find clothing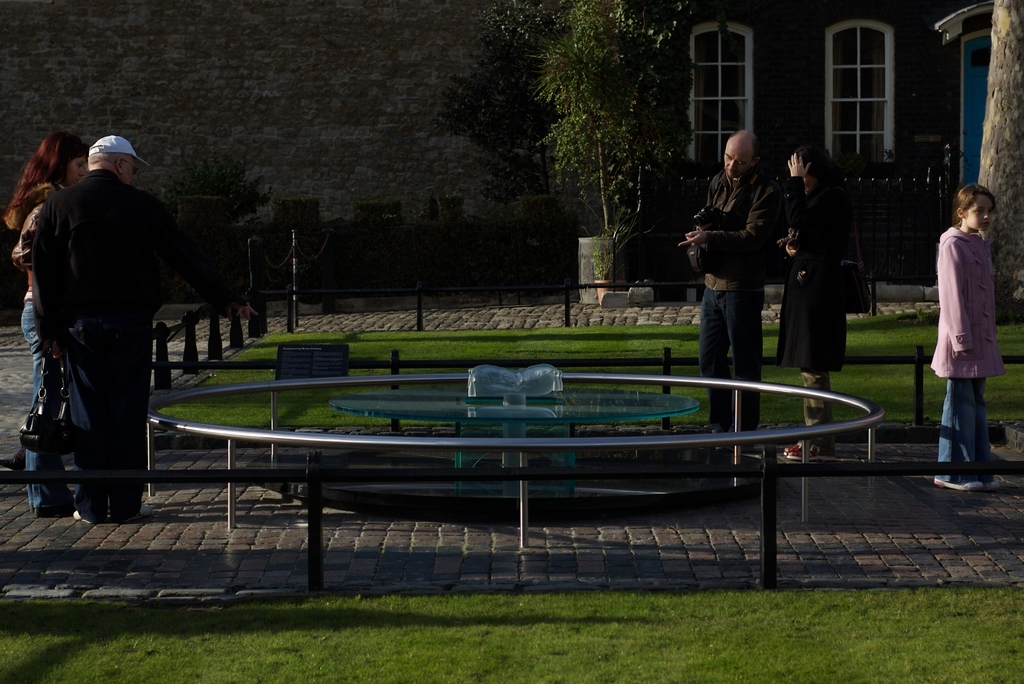
9:178:81:455
